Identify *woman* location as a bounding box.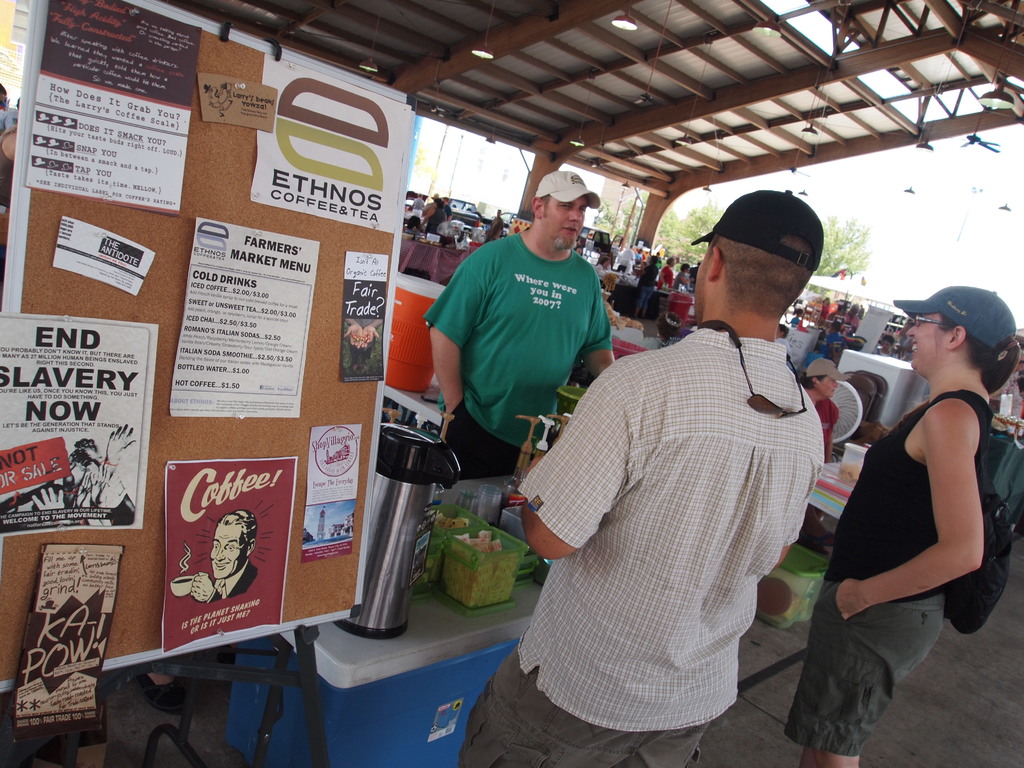
[630, 253, 660, 320].
